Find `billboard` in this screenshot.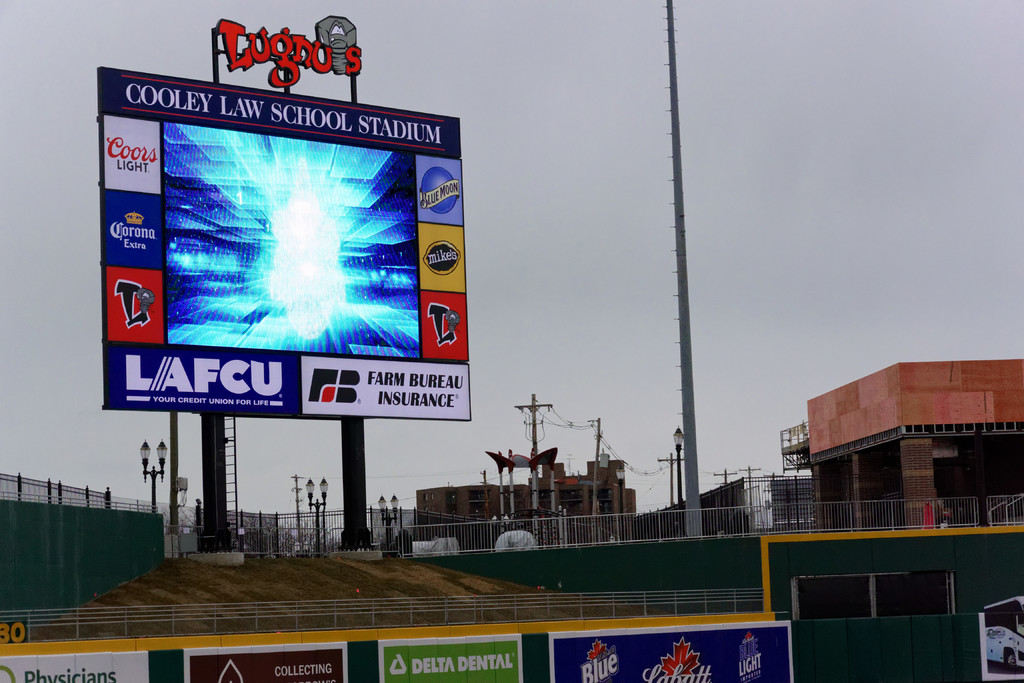
The bounding box for `billboard` is crop(0, 649, 152, 680).
